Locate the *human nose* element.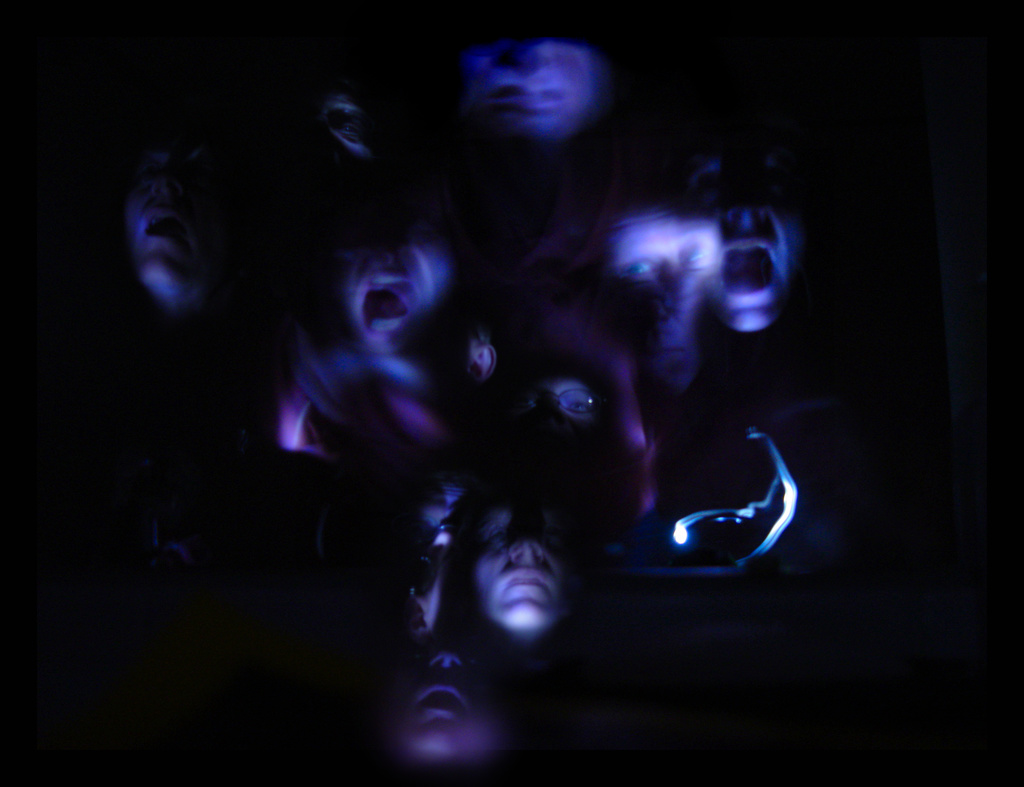
Element bbox: [x1=508, y1=538, x2=542, y2=567].
